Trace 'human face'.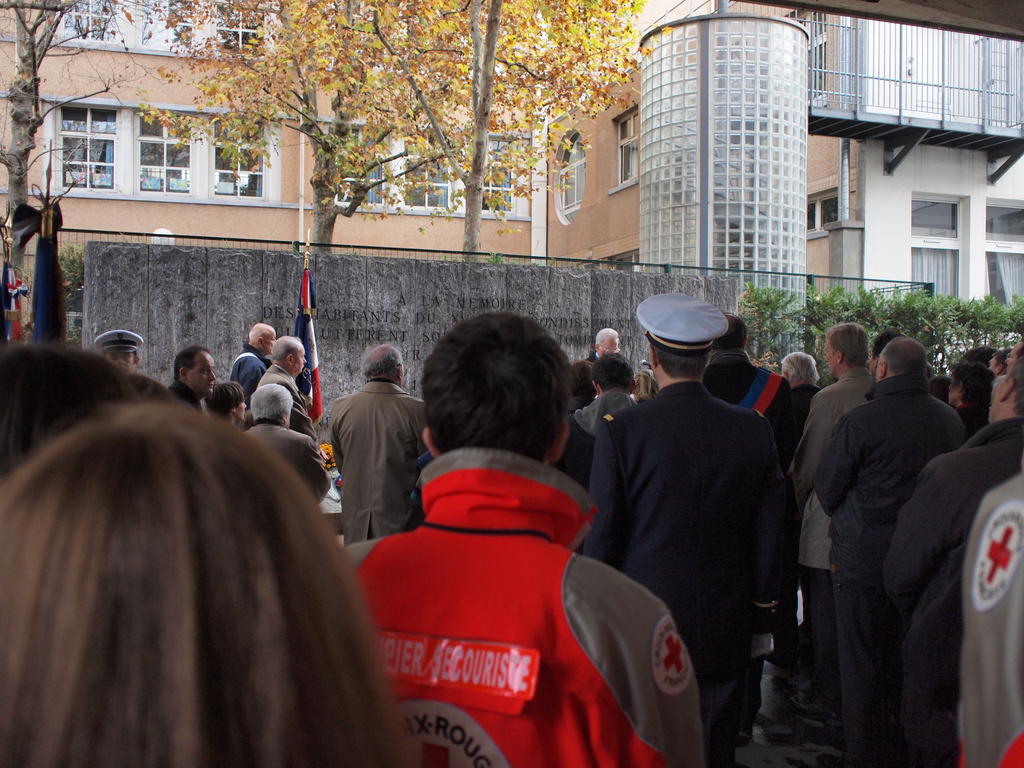
Traced to select_region(1007, 346, 1019, 369).
